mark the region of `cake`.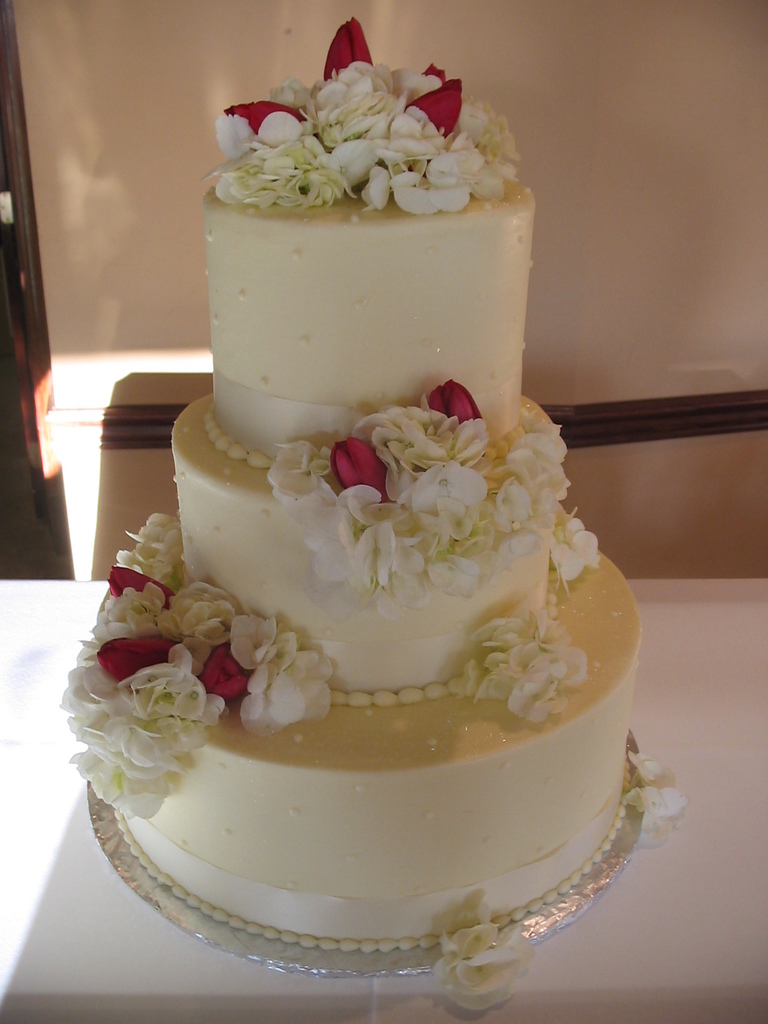
Region: 121,189,646,959.
